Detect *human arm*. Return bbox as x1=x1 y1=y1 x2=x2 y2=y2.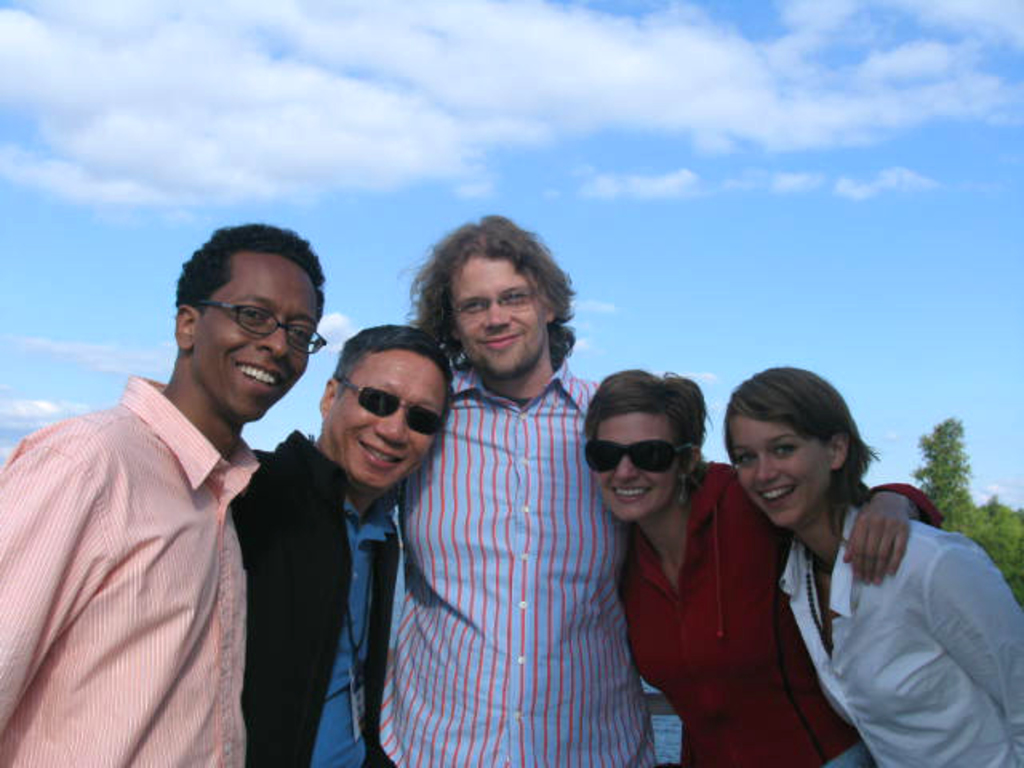
x1=0 y1=421 x2=107 y2=738.
